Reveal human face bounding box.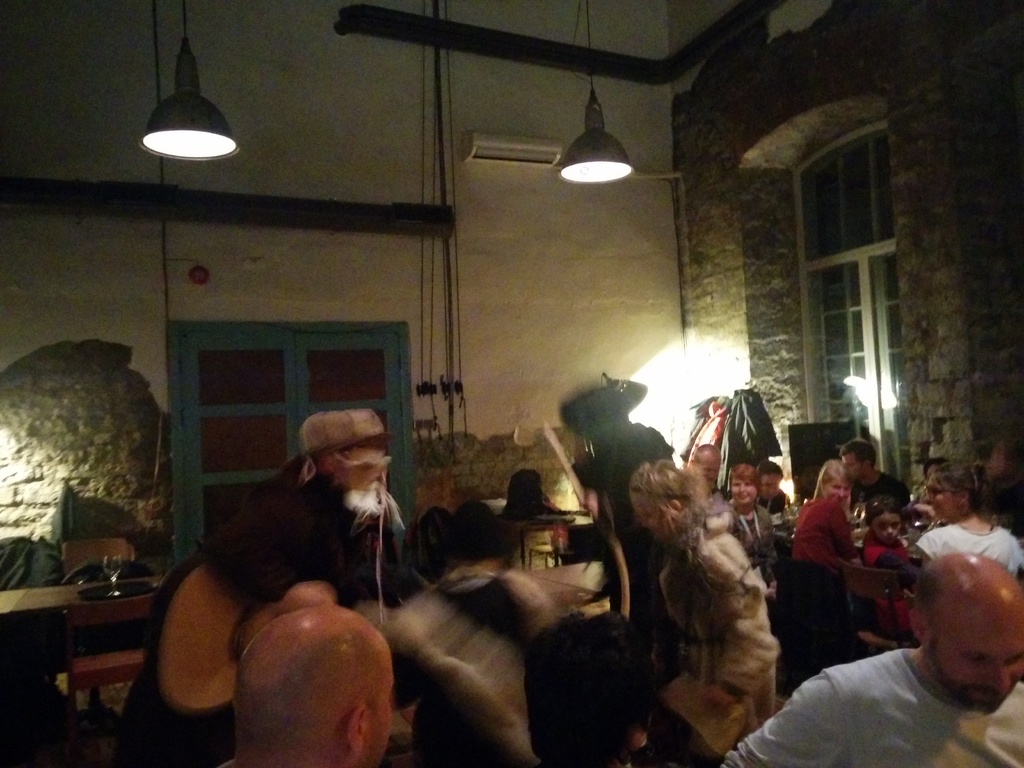
Revealed: l=762, t=477, r=781, b=500.
